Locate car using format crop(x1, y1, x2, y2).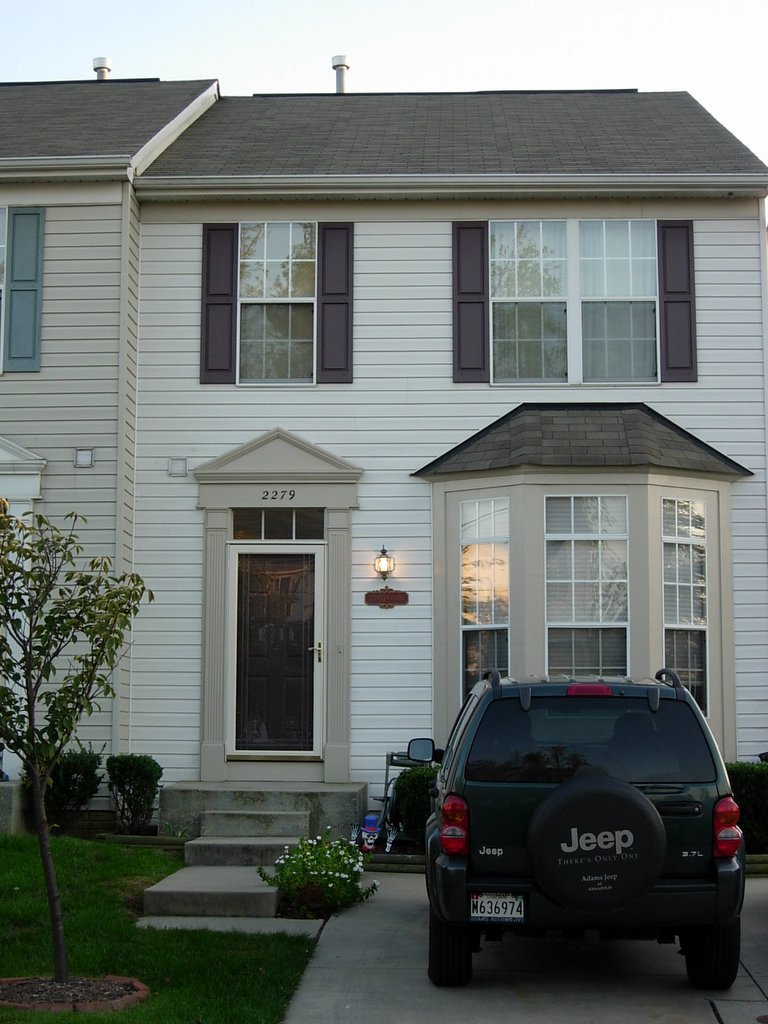
crop(413, 661, 755, 991).
